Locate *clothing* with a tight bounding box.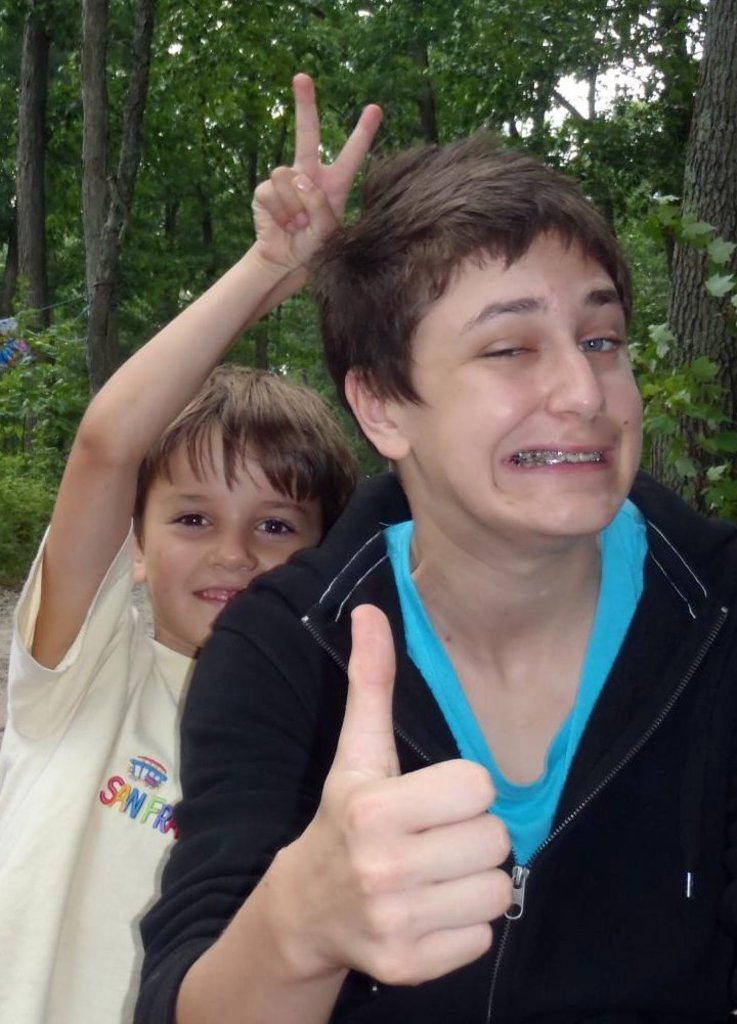
locate(0, 525, 217, 1023).
